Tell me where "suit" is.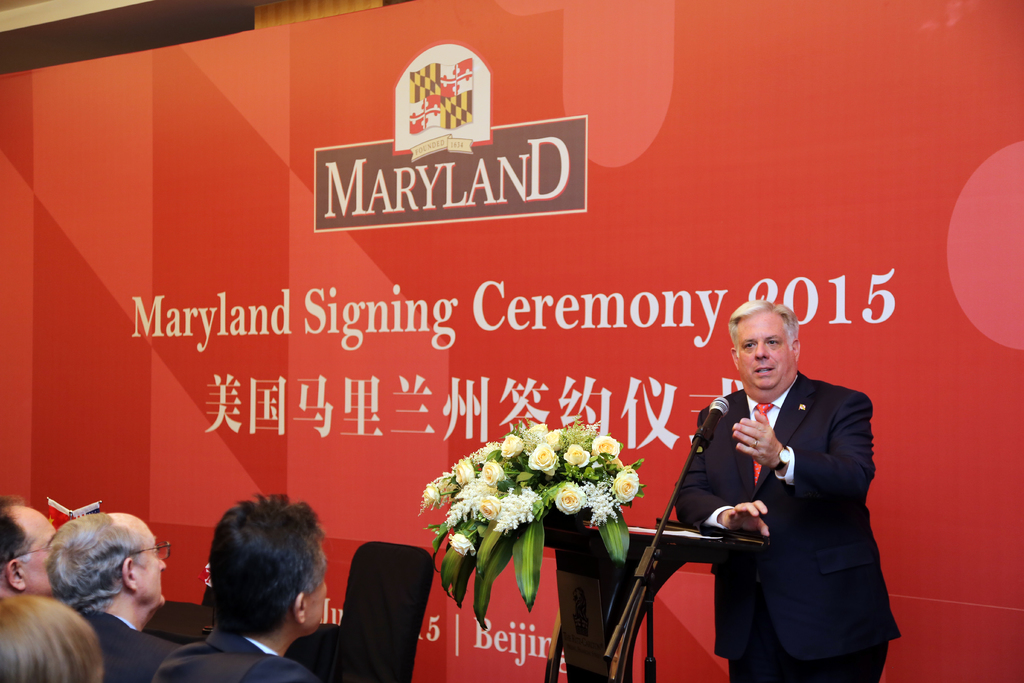
"suit" is at 152, 622, 312, 682.
